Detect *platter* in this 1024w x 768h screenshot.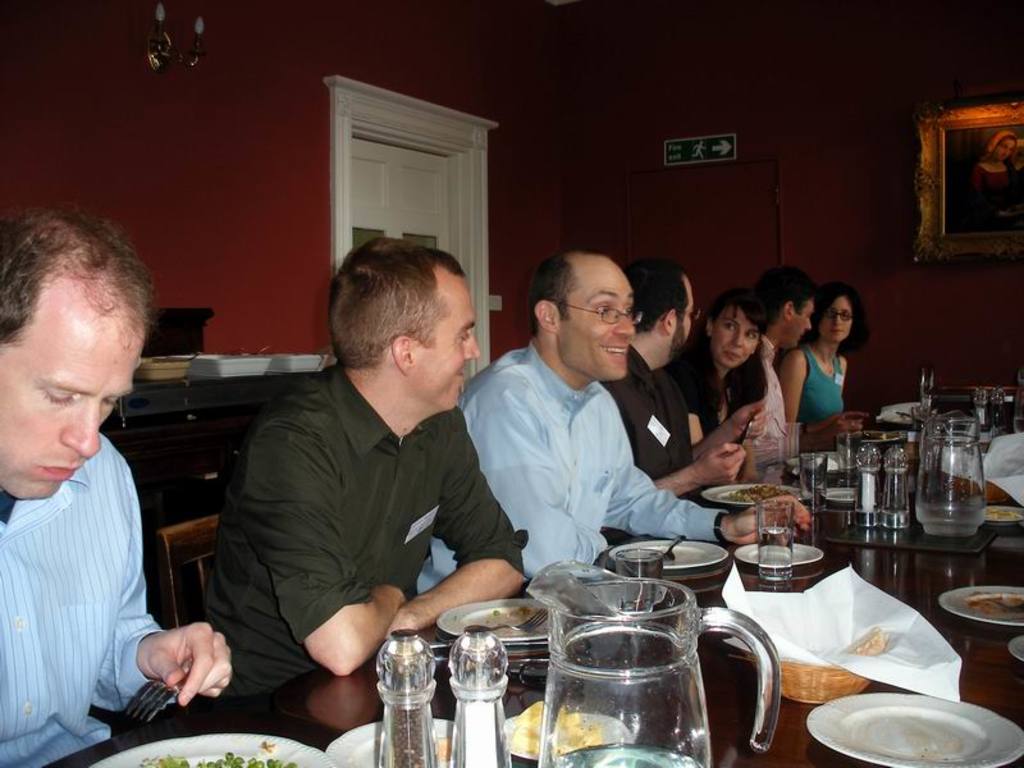
Detection: {"x1": 438, "y1": 599, "x2": 558, "y2": 639}.
